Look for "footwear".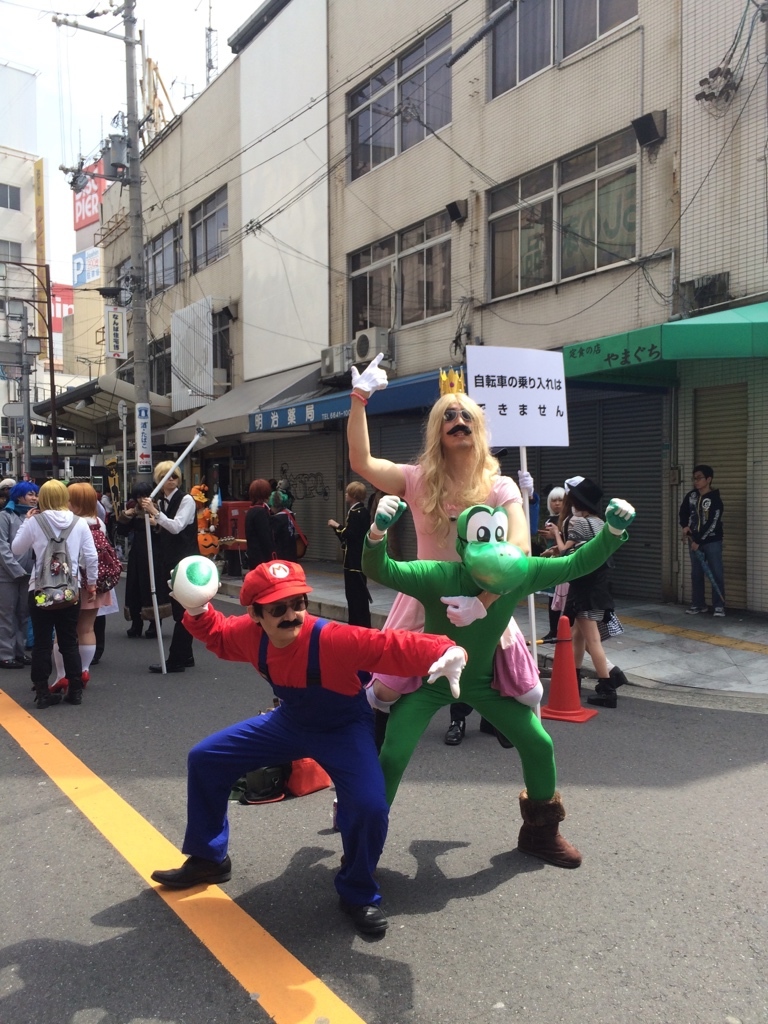
Found: Rect(517, 795, 583, 873).
